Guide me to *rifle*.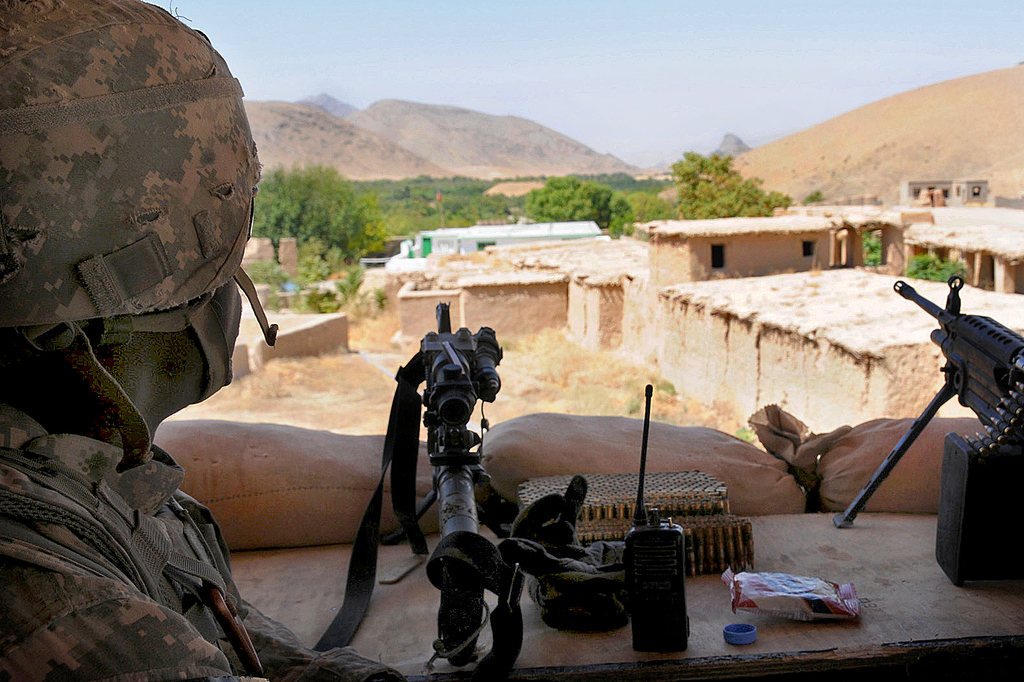
Guidance: locate(419, 303, 497, 669).
